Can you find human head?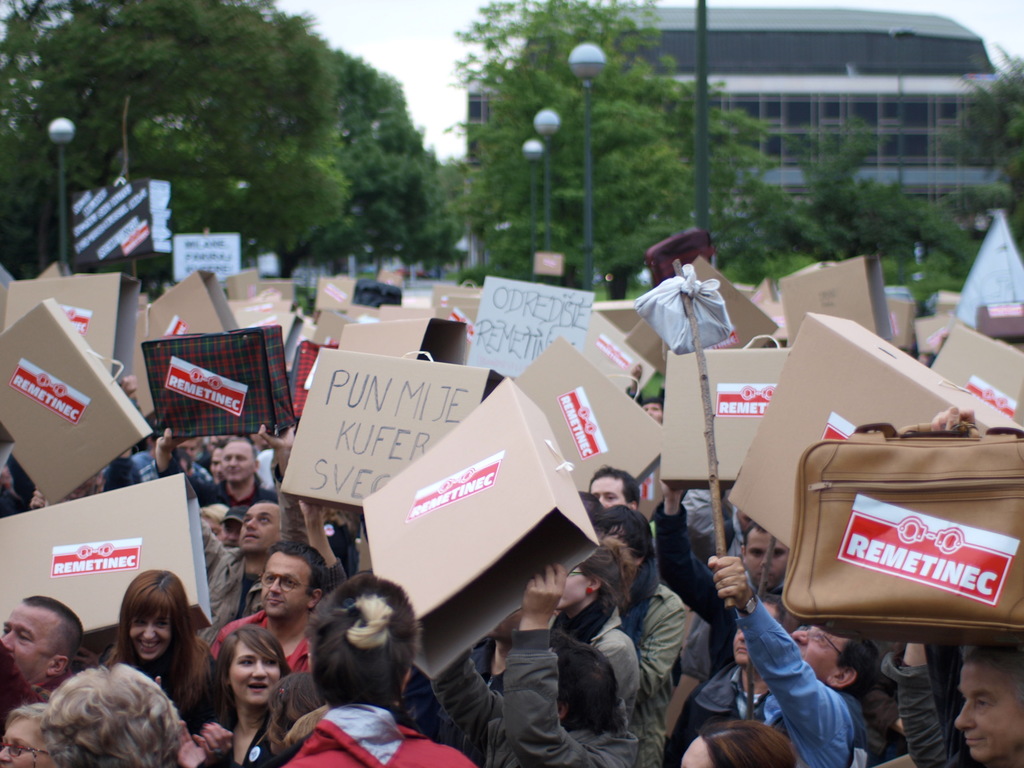
Yes, bounding box: (44, 664, 178, 767).
